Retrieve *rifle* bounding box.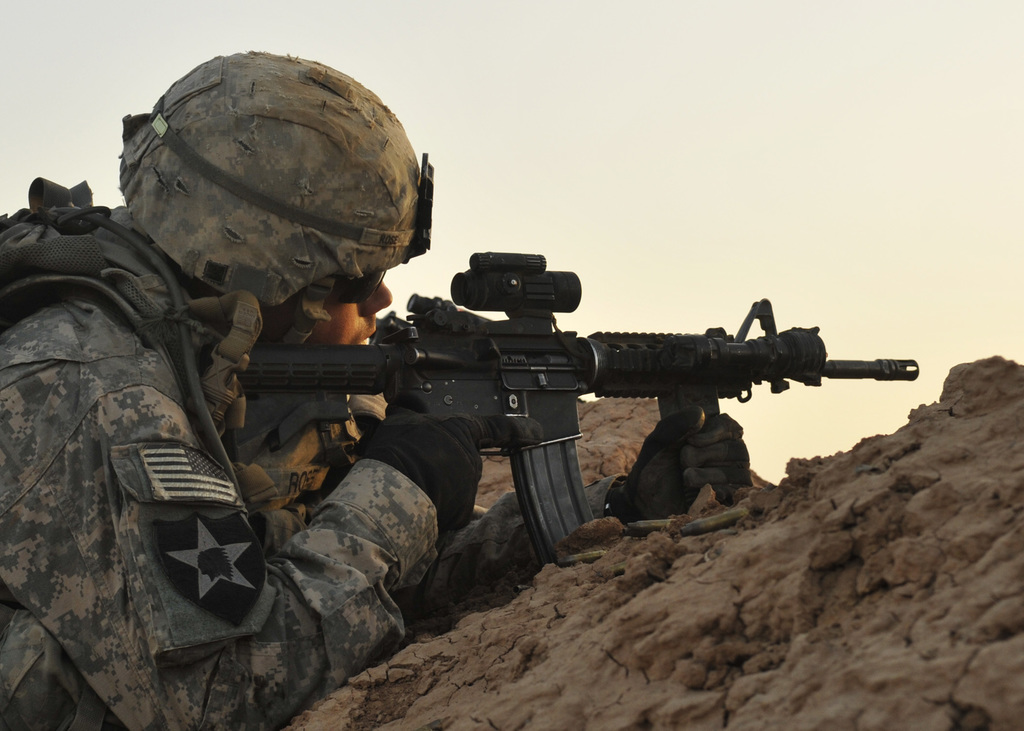
Bounding box: detection(177, 255, 925, 574).
